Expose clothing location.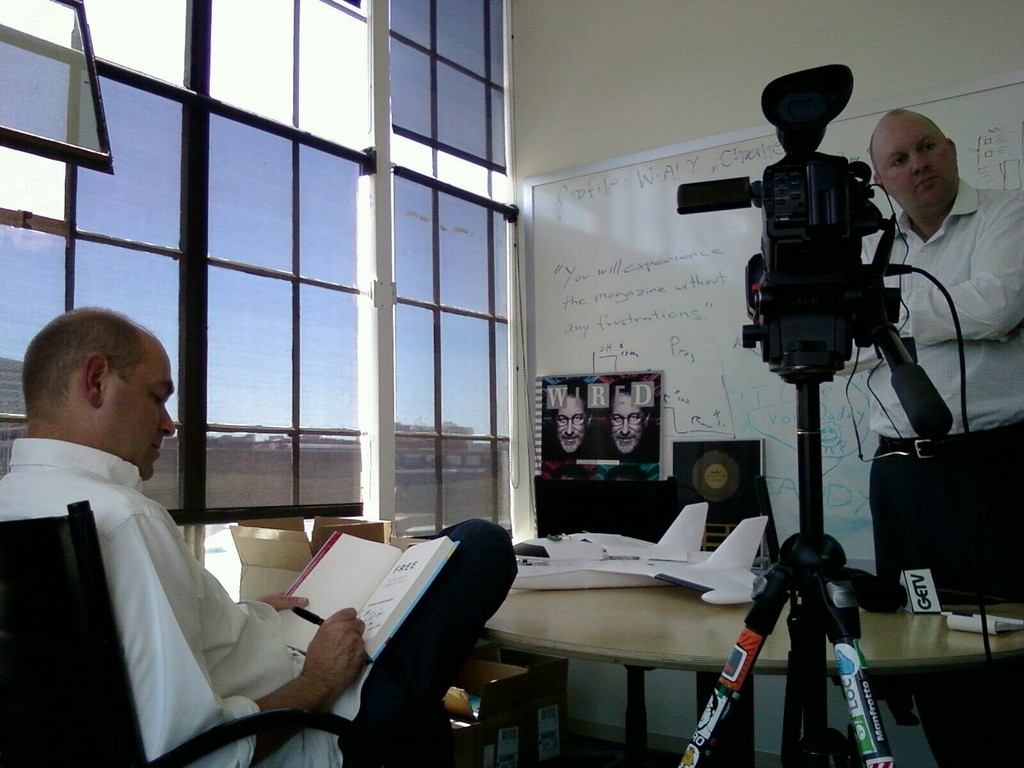
Exposed at crop(836, 183, 1023, 767).
